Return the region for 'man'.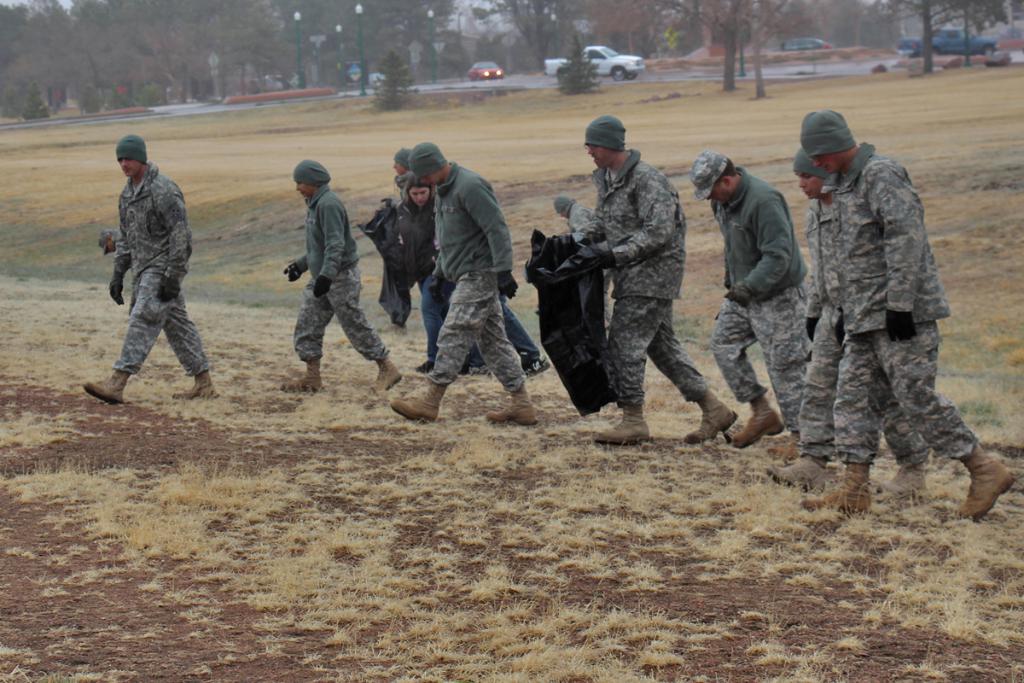
<bbox>707, 151, 836, 448</bbox>.
